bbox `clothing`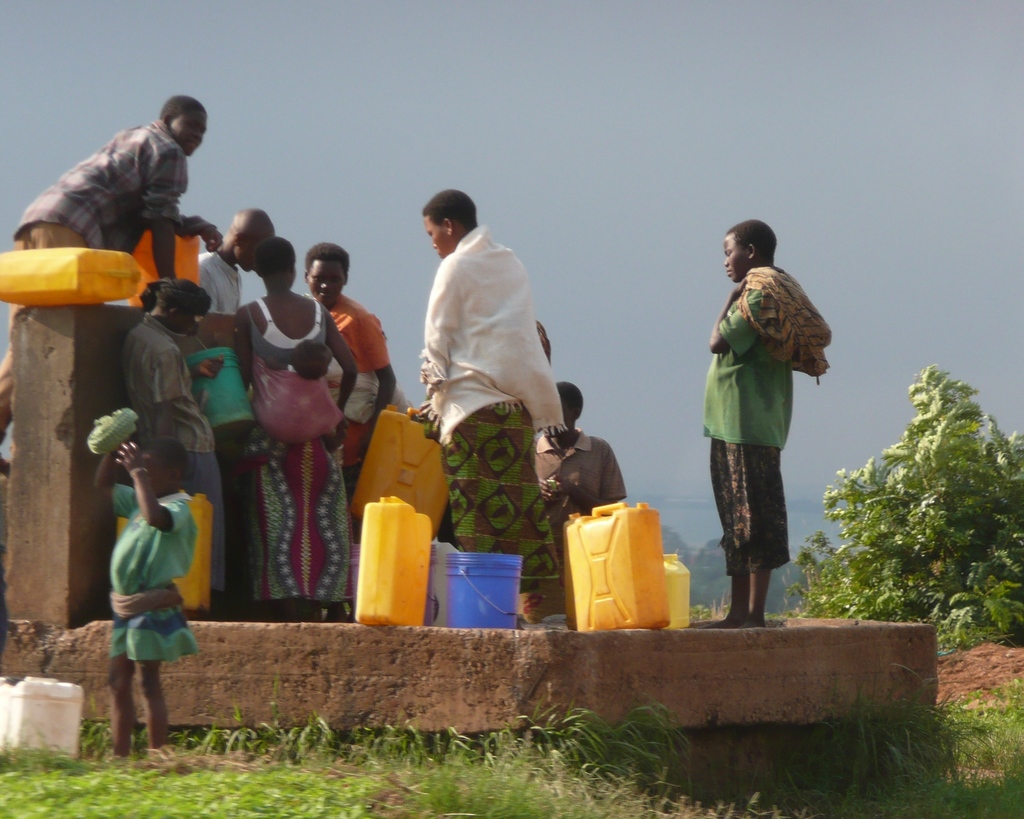
[left=123, top=323, right=233, bottom=585]
